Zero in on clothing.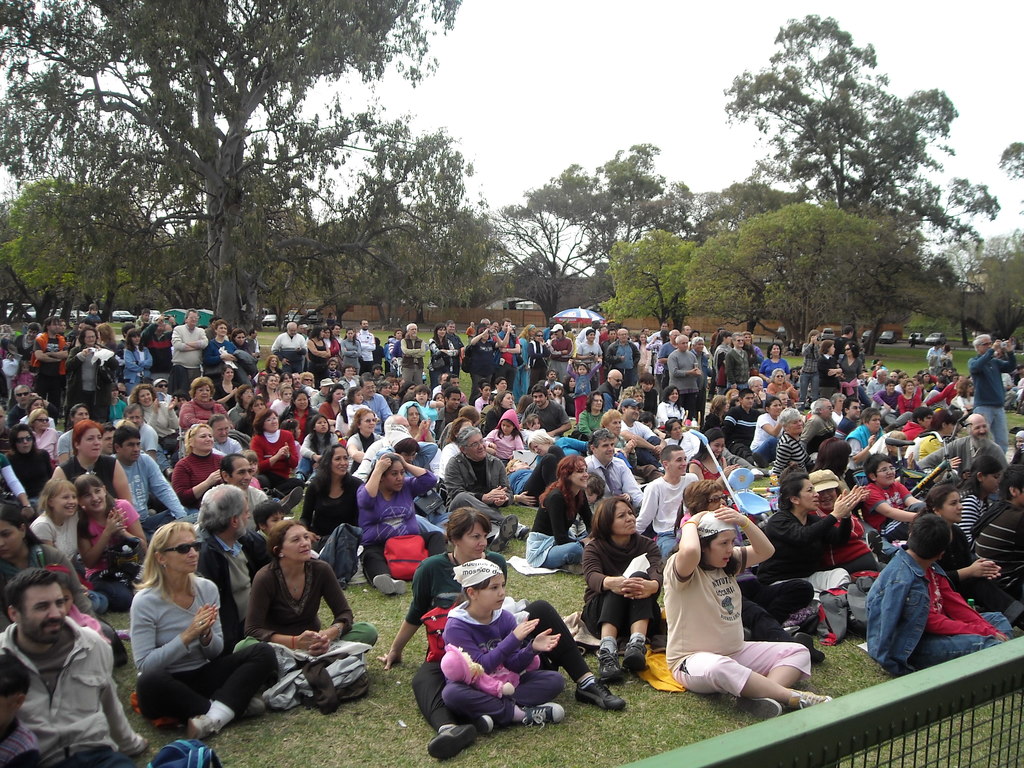
Zeroed in: <bbox>530, 339, 551, 378</bbox>.
